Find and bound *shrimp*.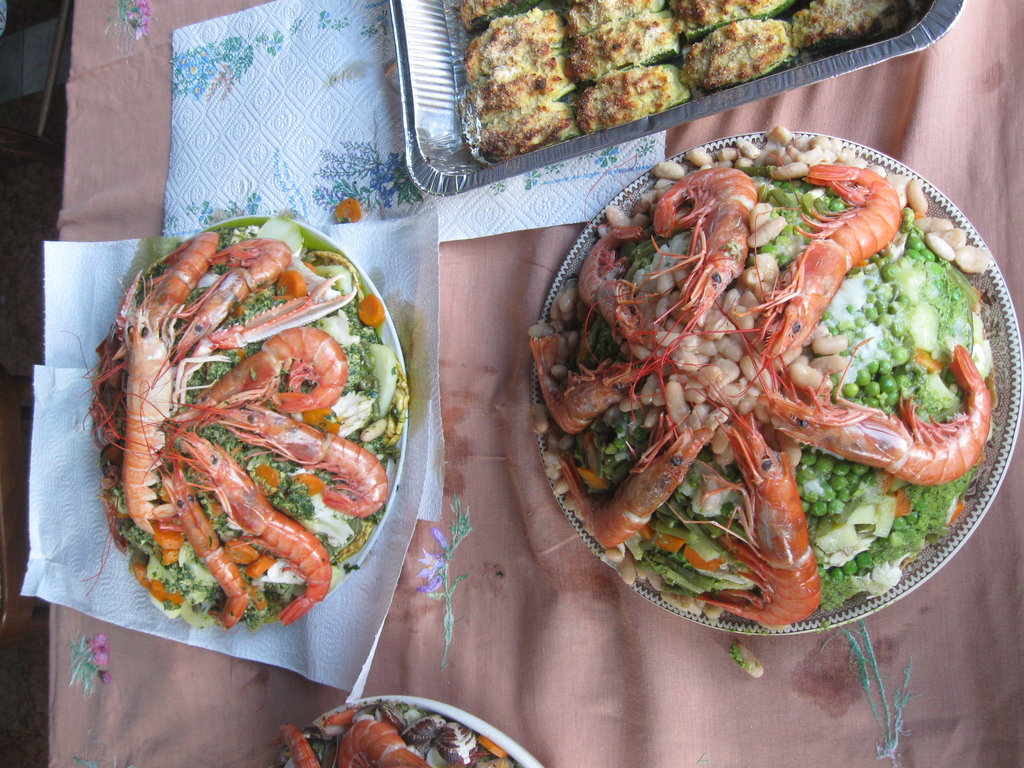
Bound: 558:403:718:552.
